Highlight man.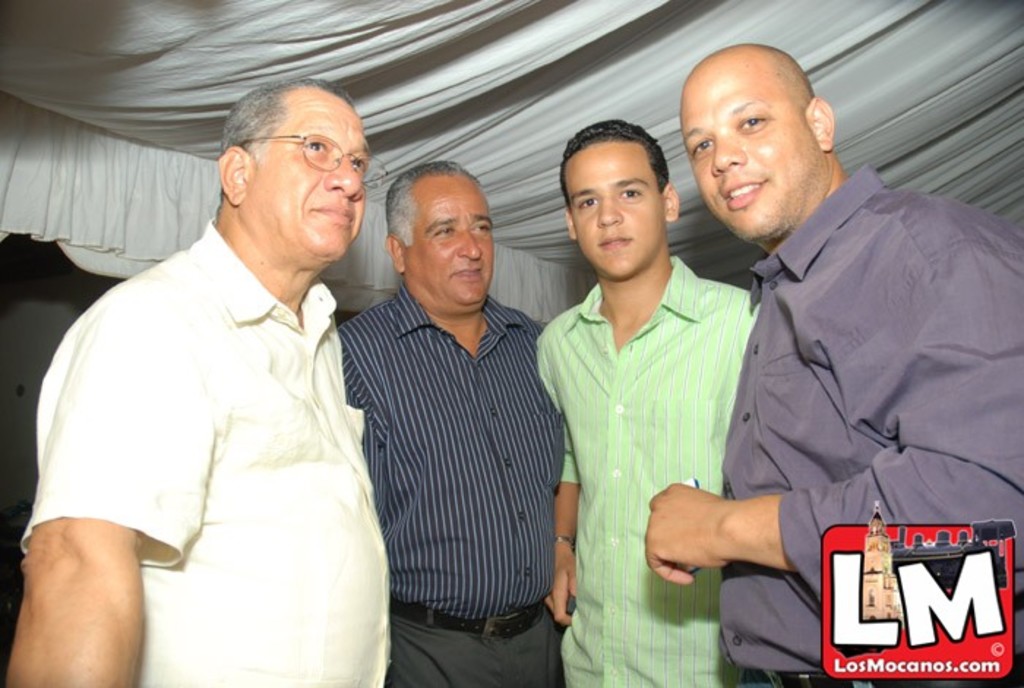
Highlighted region: left=644, top=40, right=1023, bottom=687.
